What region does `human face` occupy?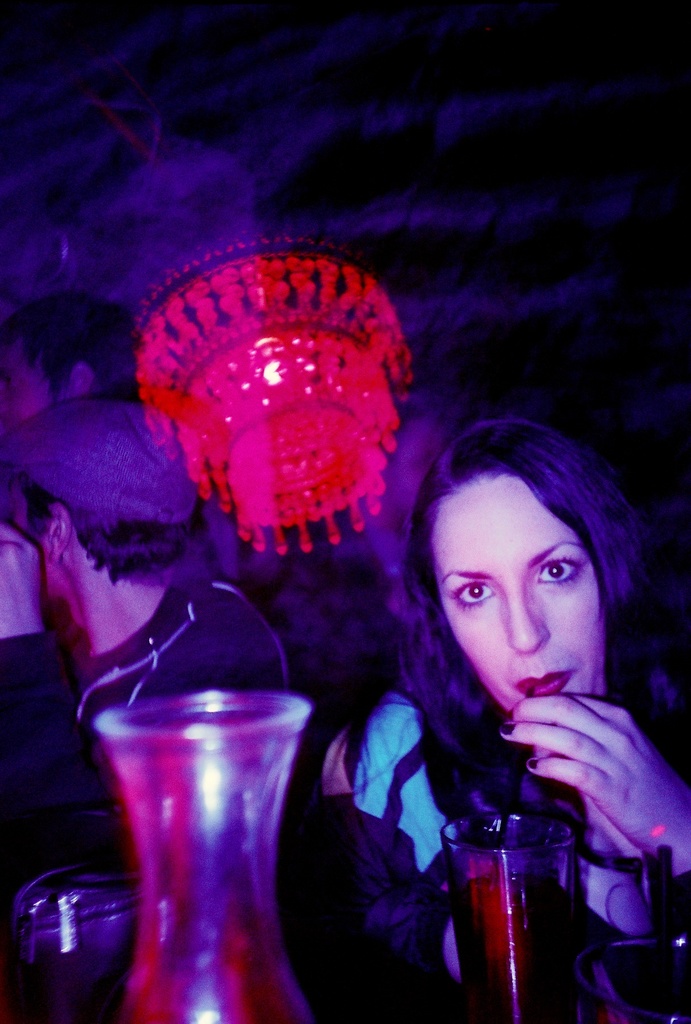
(429,477,606,715).
